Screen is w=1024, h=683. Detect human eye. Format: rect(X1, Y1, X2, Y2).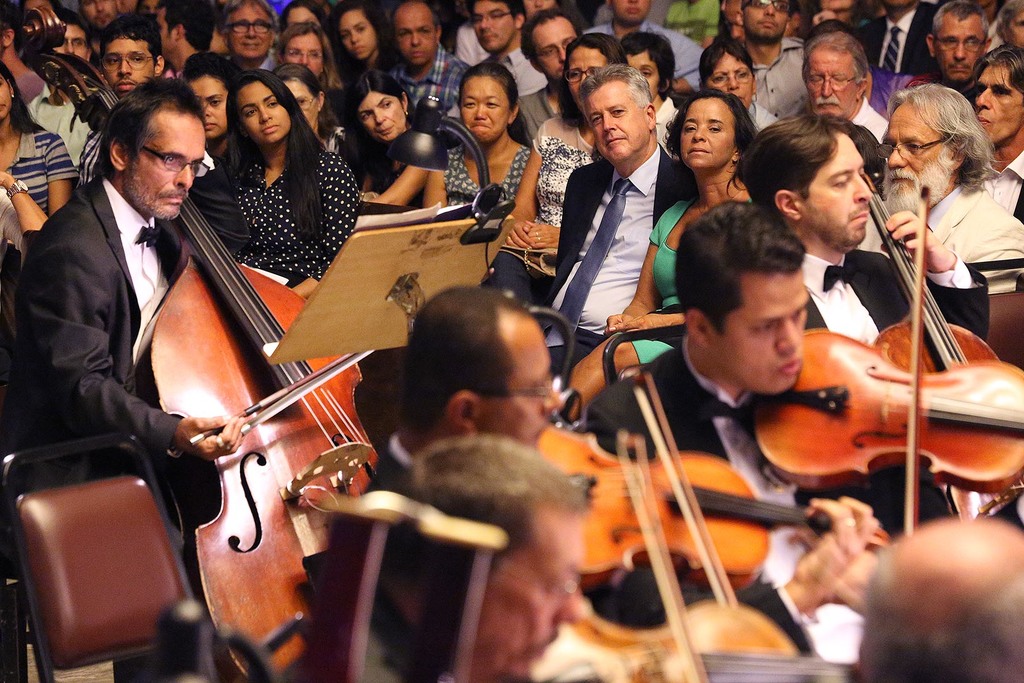
rect(395, 29, 414, 39).
